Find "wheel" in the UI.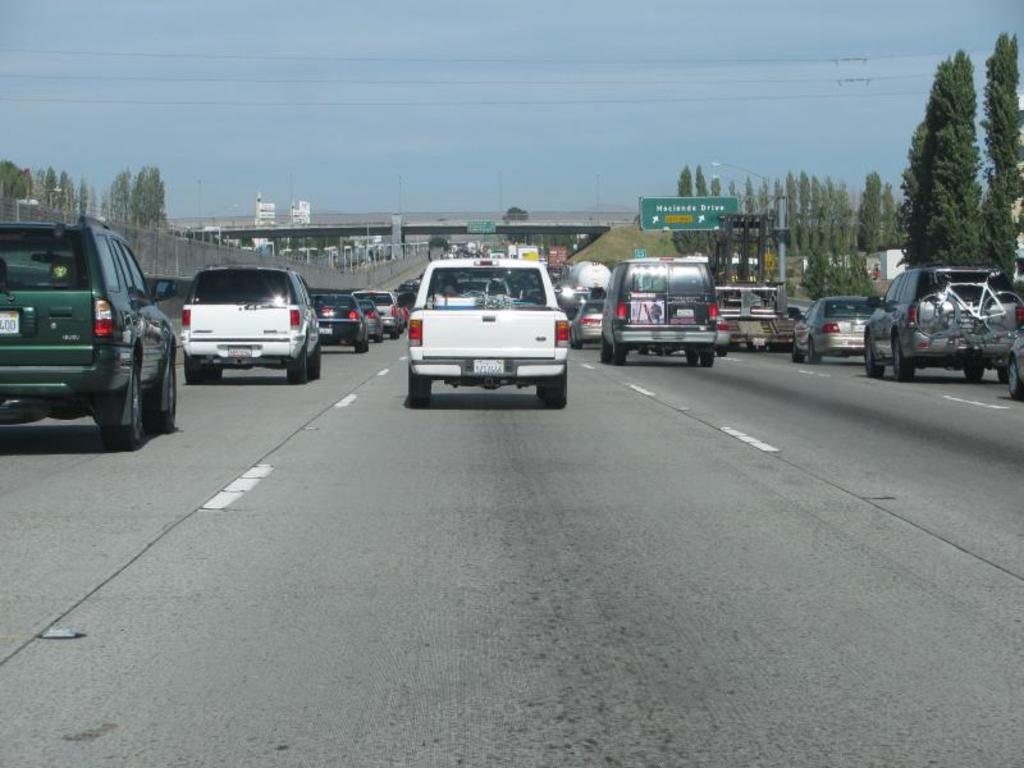
UI element at box(867, 333, 874, 375).
